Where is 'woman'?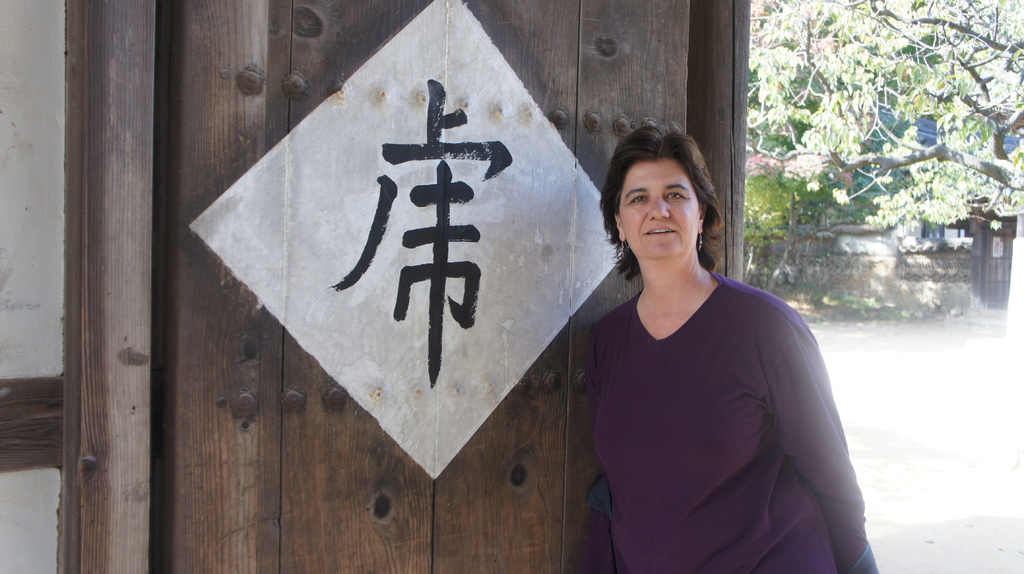
region(549, 131, 854, 565).
